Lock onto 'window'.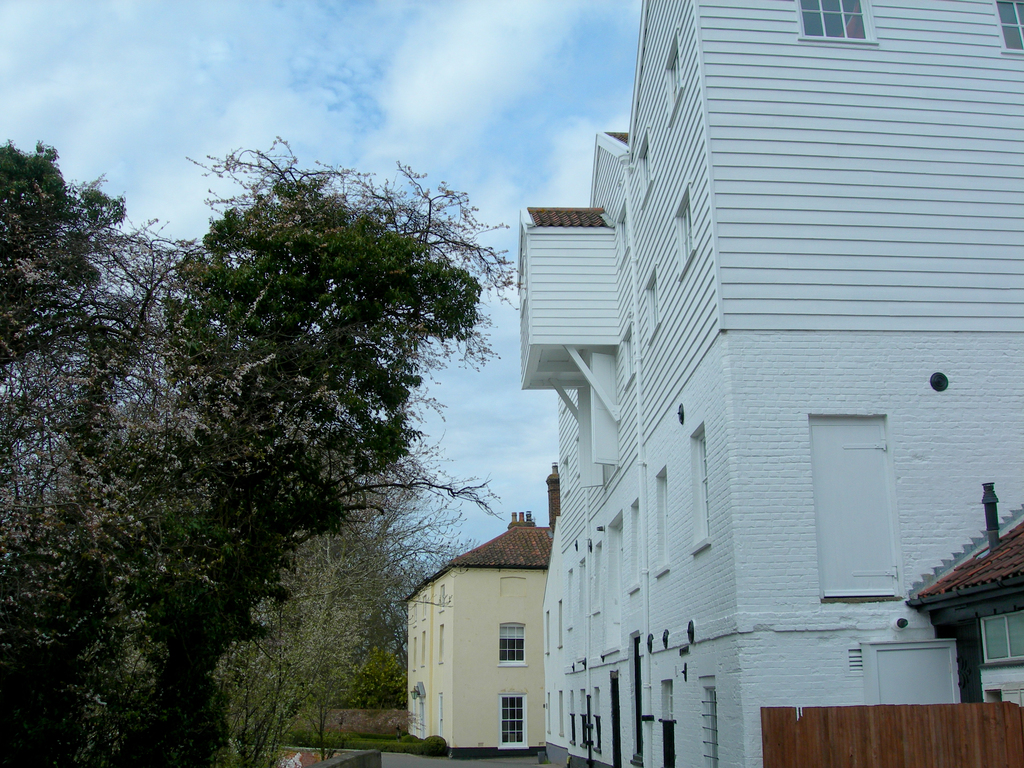
Locked: 700, 678, 719, 765.
